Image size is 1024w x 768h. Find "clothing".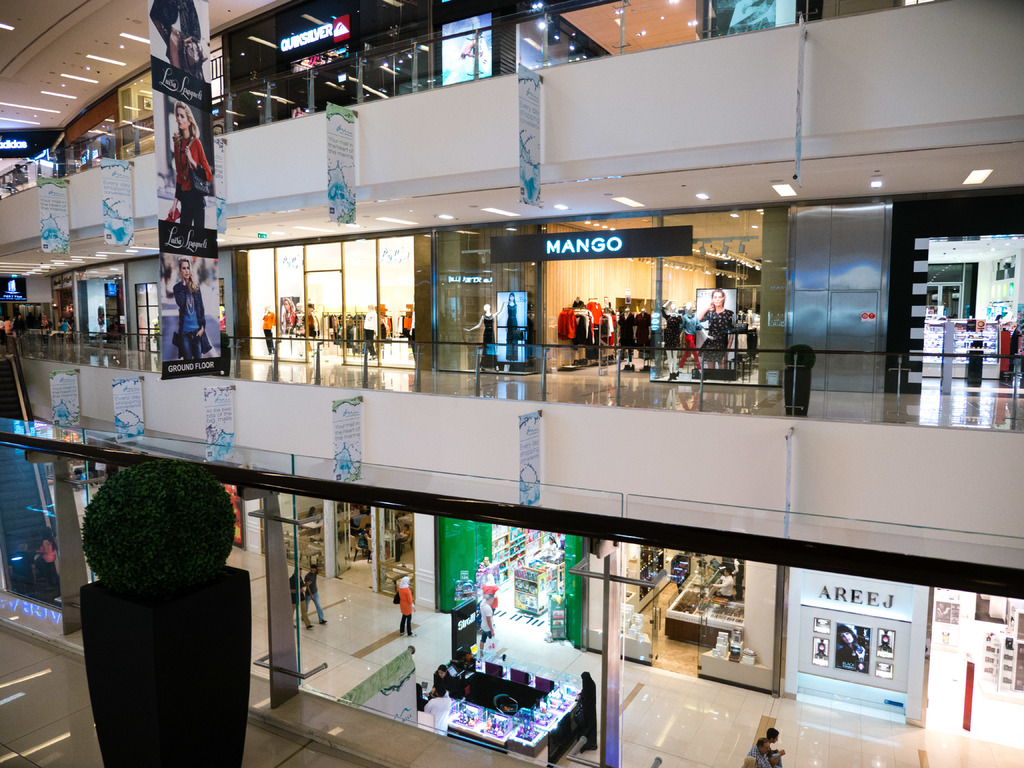
box(292, 575, 300, 617).
